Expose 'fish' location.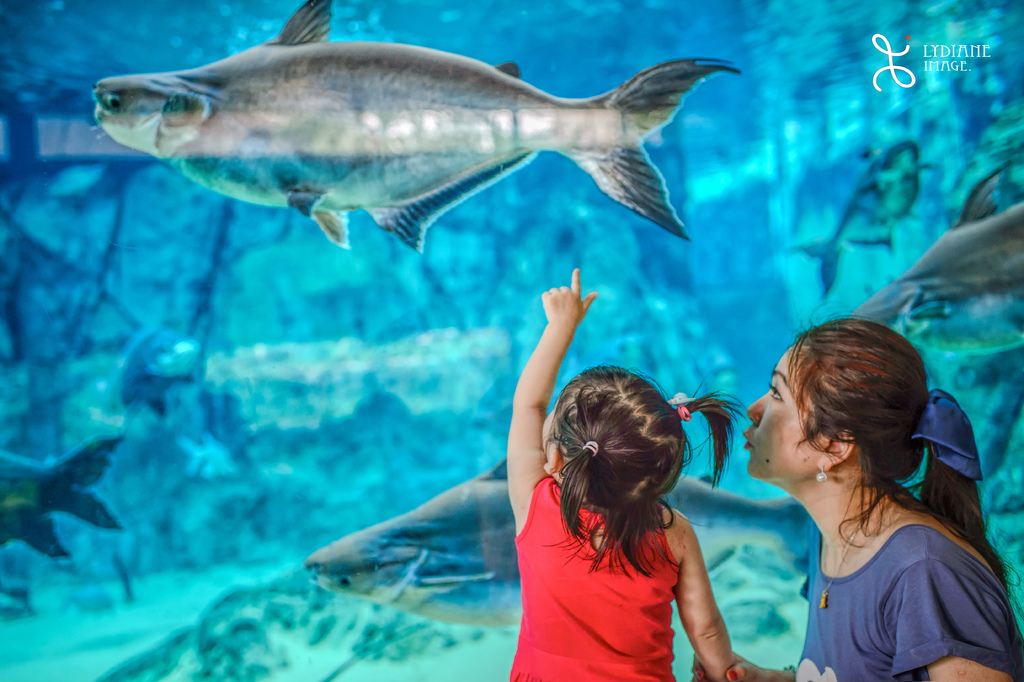
Exposed at [309,441,820,635].
